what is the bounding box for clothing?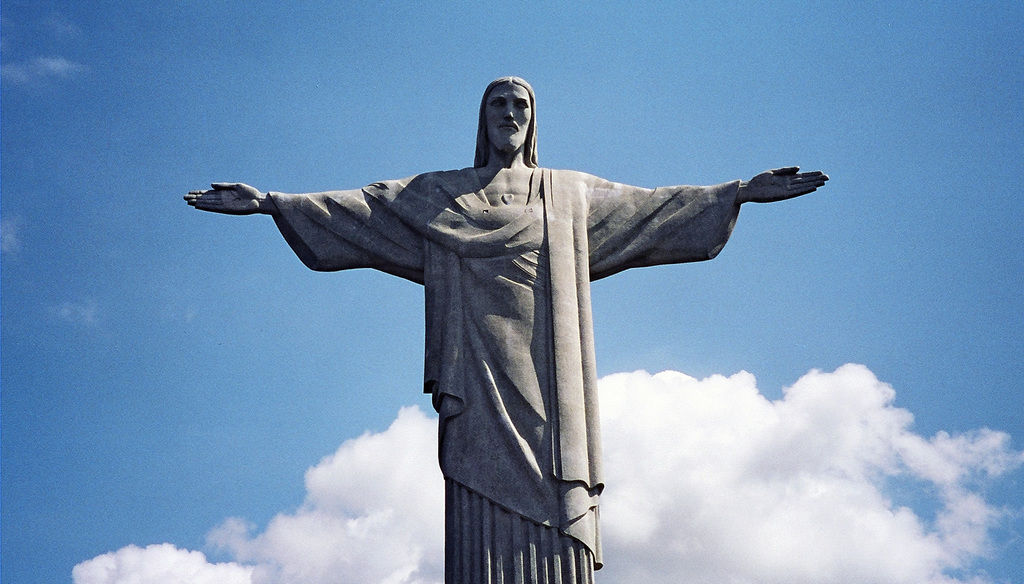
l=268, t=158, r=743, b=583.
